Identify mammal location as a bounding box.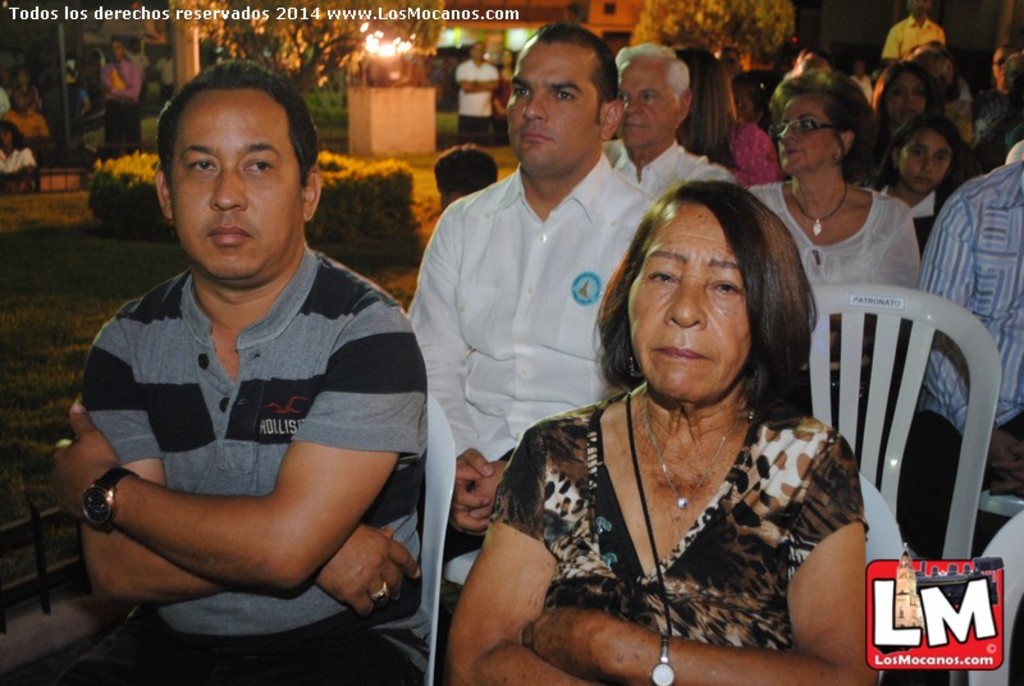
(left=97, top=37, right=142, bottom=150).
